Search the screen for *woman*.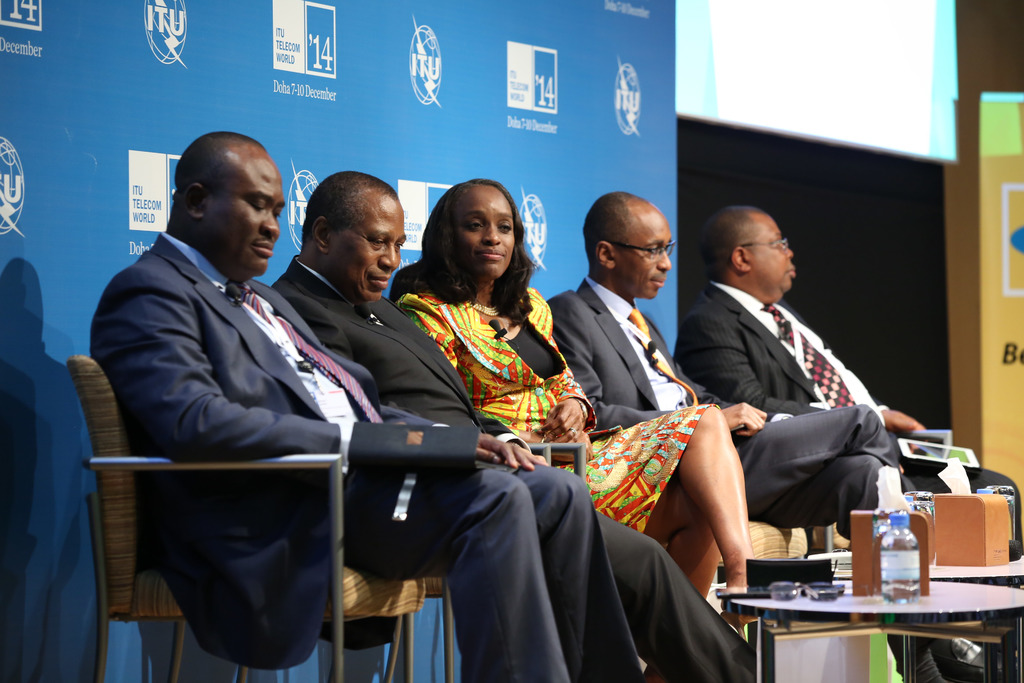
Found at {"left": 385, "top": 164, "right": 773, "bottom": 641}.
